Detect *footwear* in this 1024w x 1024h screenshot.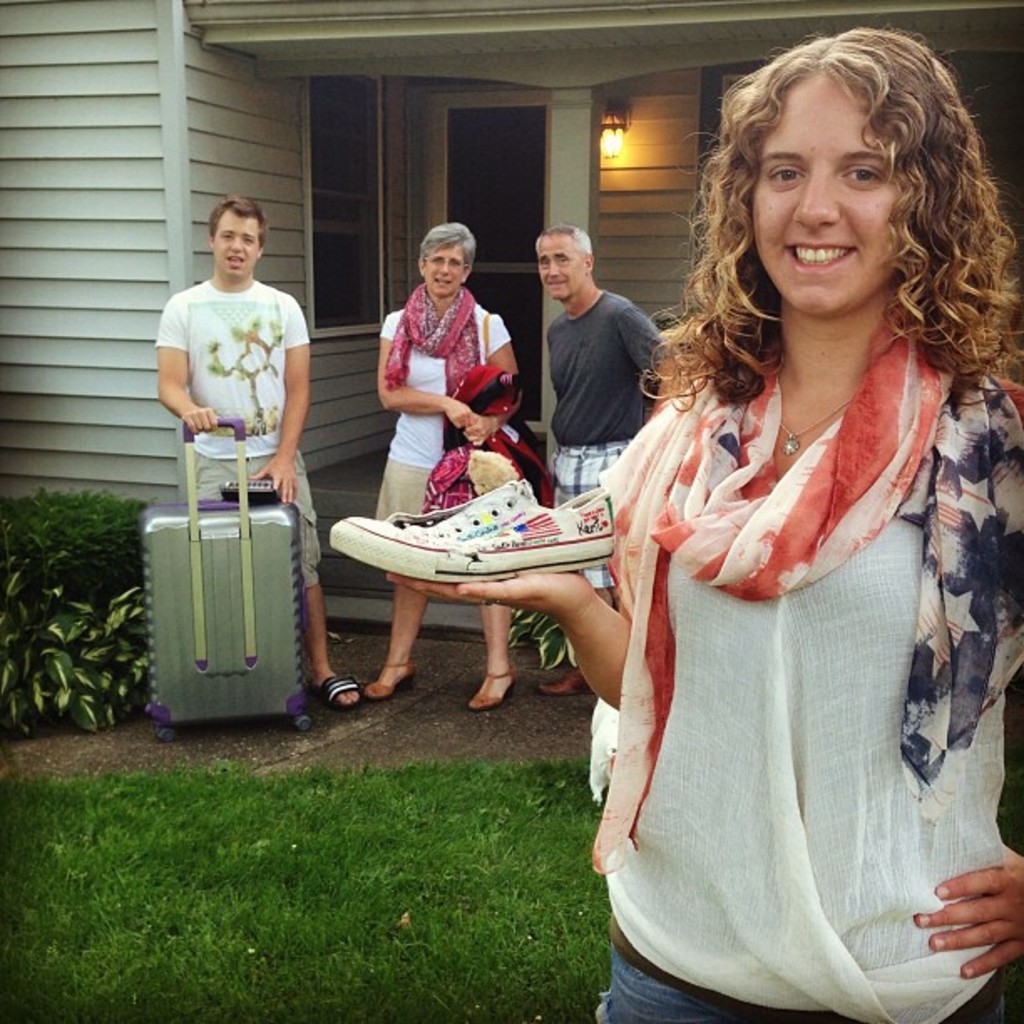
Detection: 366/664/412/704.
